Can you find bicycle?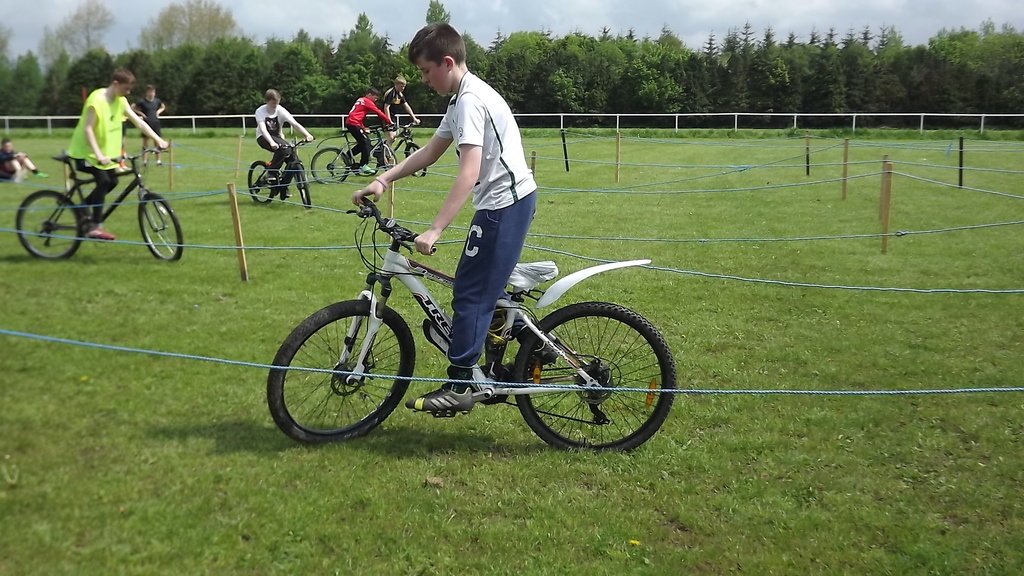
Yes, bounding box: <box>22,134,172,257</box>.
